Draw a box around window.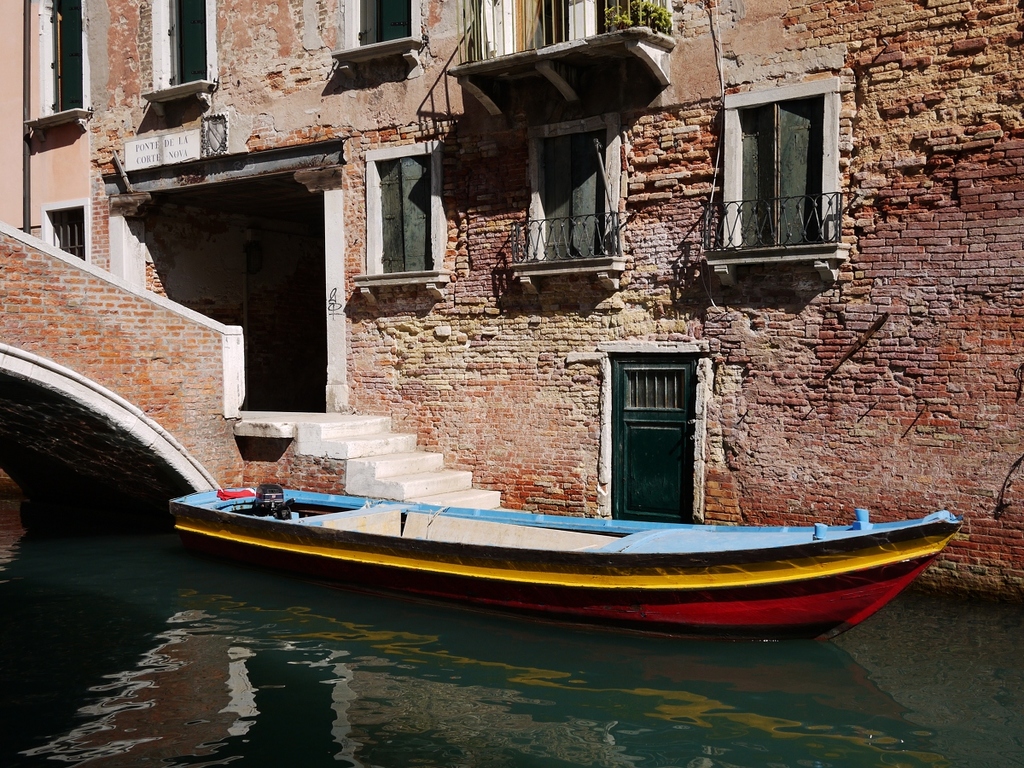
bbox(364, 154, 450, 284).
